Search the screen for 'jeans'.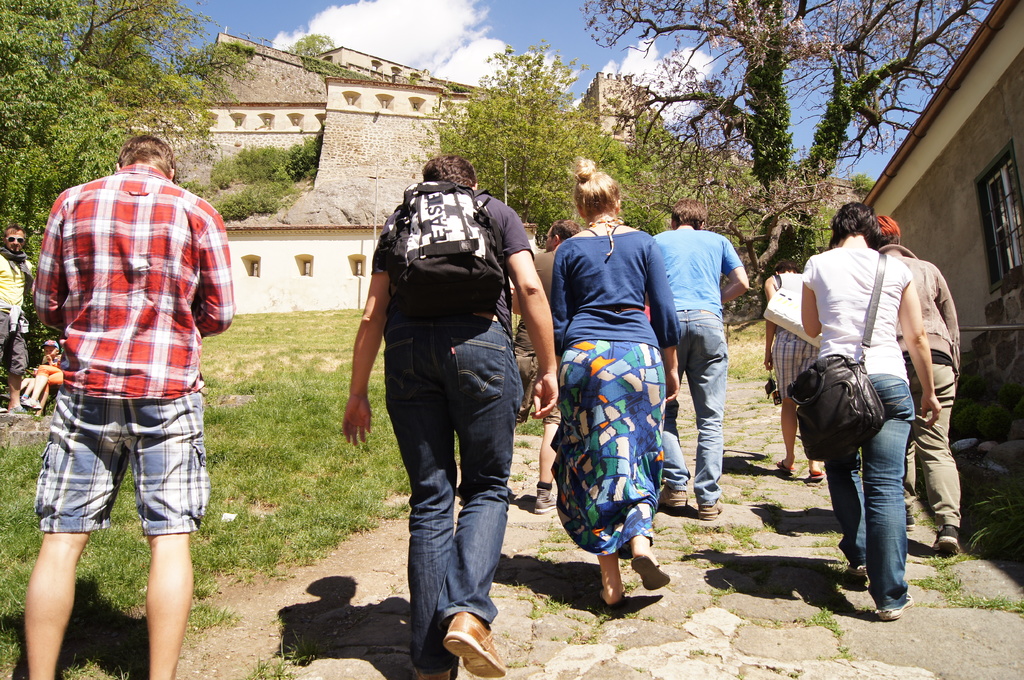
Found at <box>36,393,223,529</box>.
